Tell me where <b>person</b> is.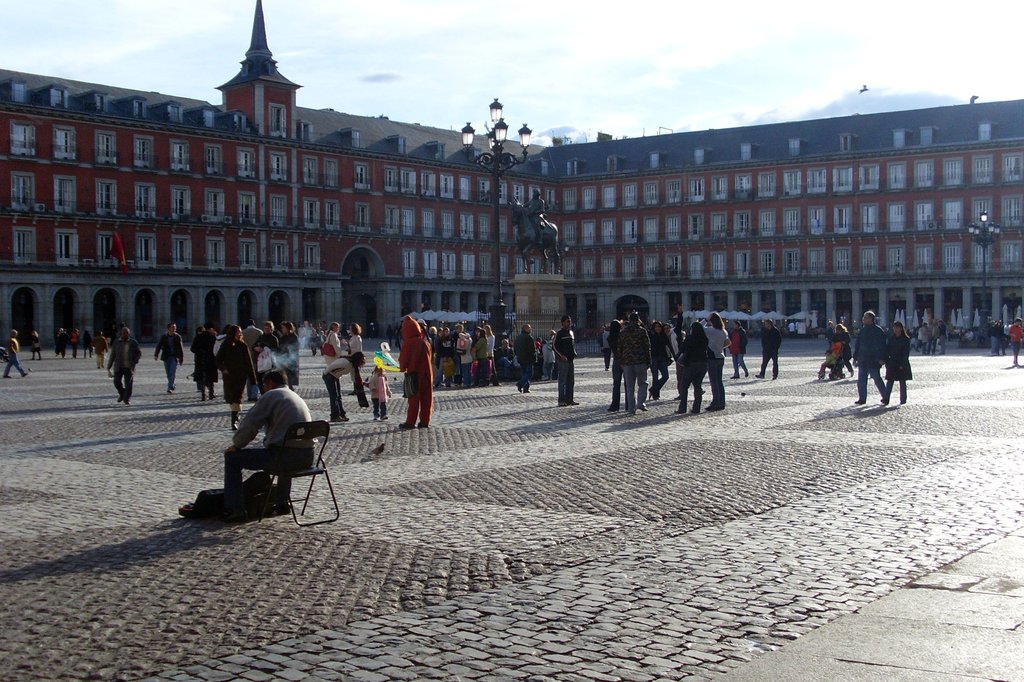
<b>person</b> is at locate(837, 322, 856, 377).
